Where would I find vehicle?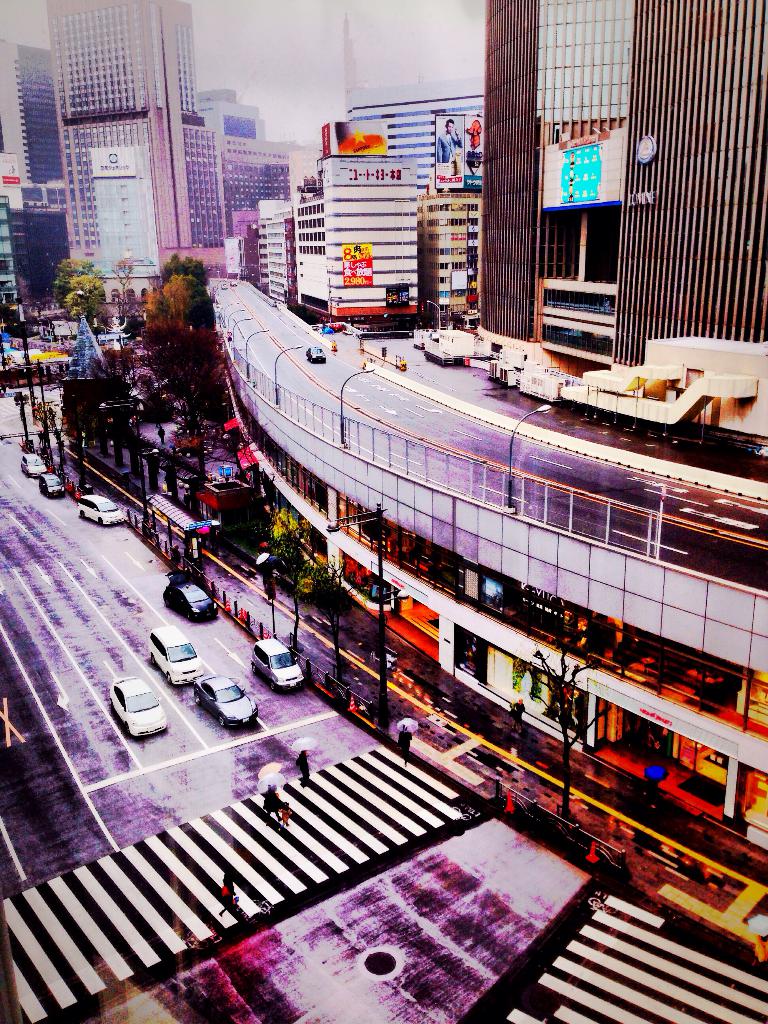
At bbox=(18, 454, 45, 481).
